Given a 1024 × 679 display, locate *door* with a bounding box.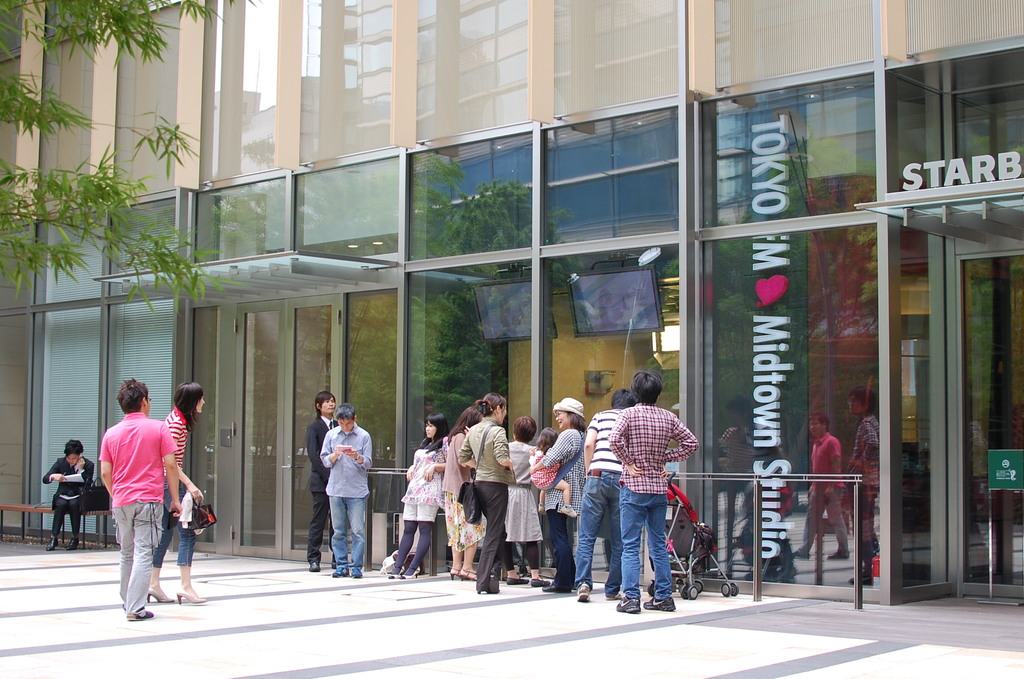
Located: (231, 295, 343, 563).
